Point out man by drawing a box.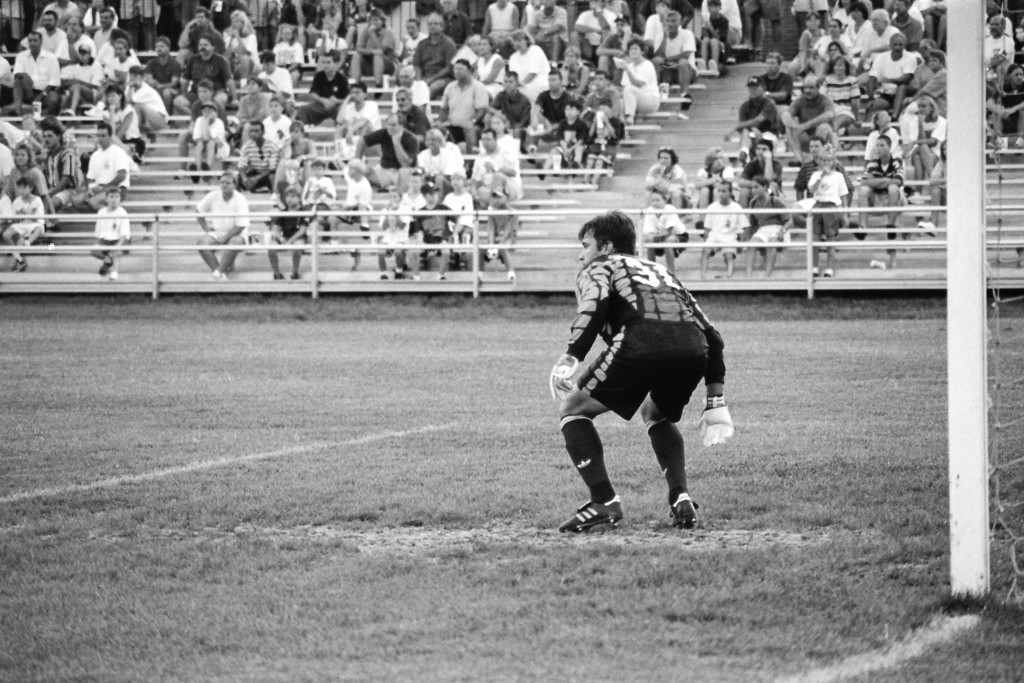
detection(476, 129, 522, 205).
